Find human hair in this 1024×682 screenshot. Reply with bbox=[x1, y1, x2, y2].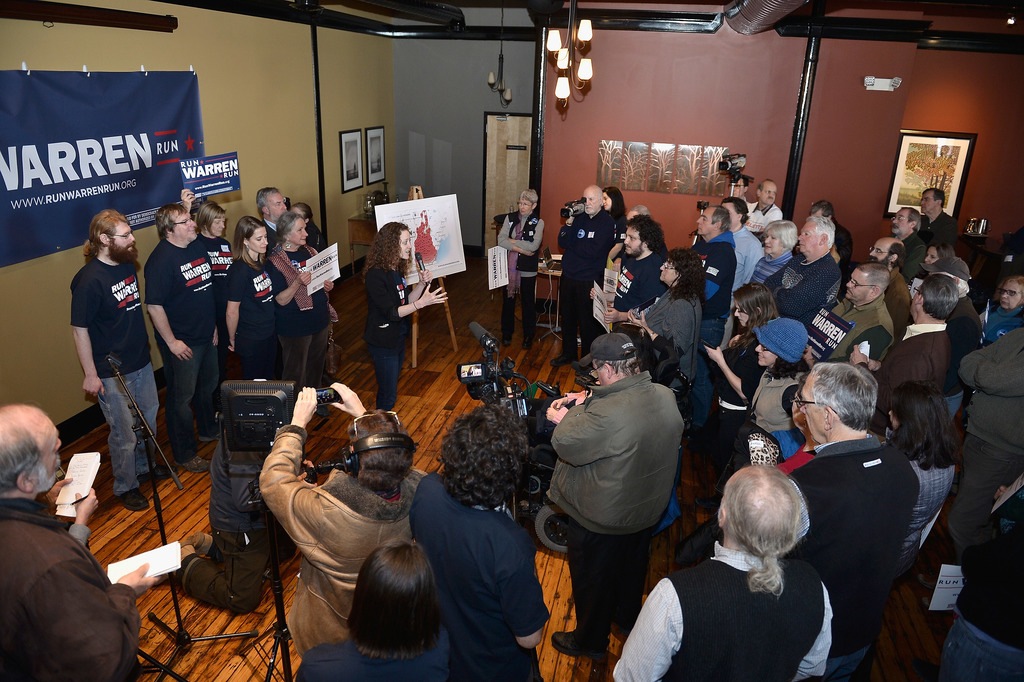
bbox=[724, 471, 815, 580].
